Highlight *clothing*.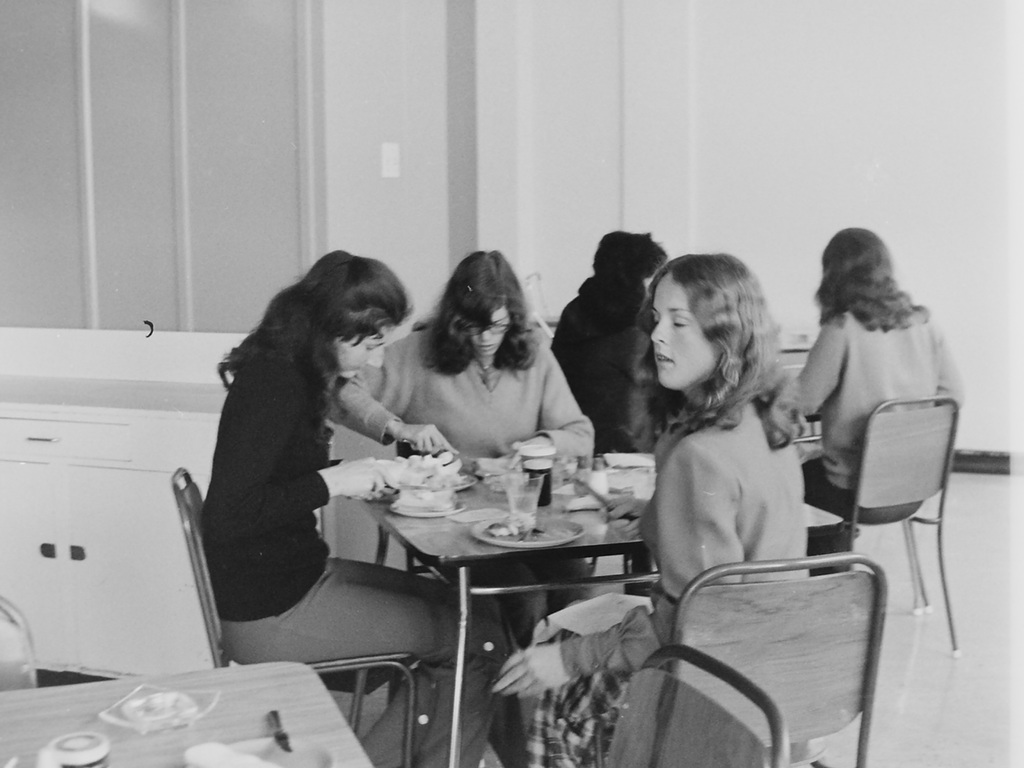
Highlighted region: 198,344,504,767.
